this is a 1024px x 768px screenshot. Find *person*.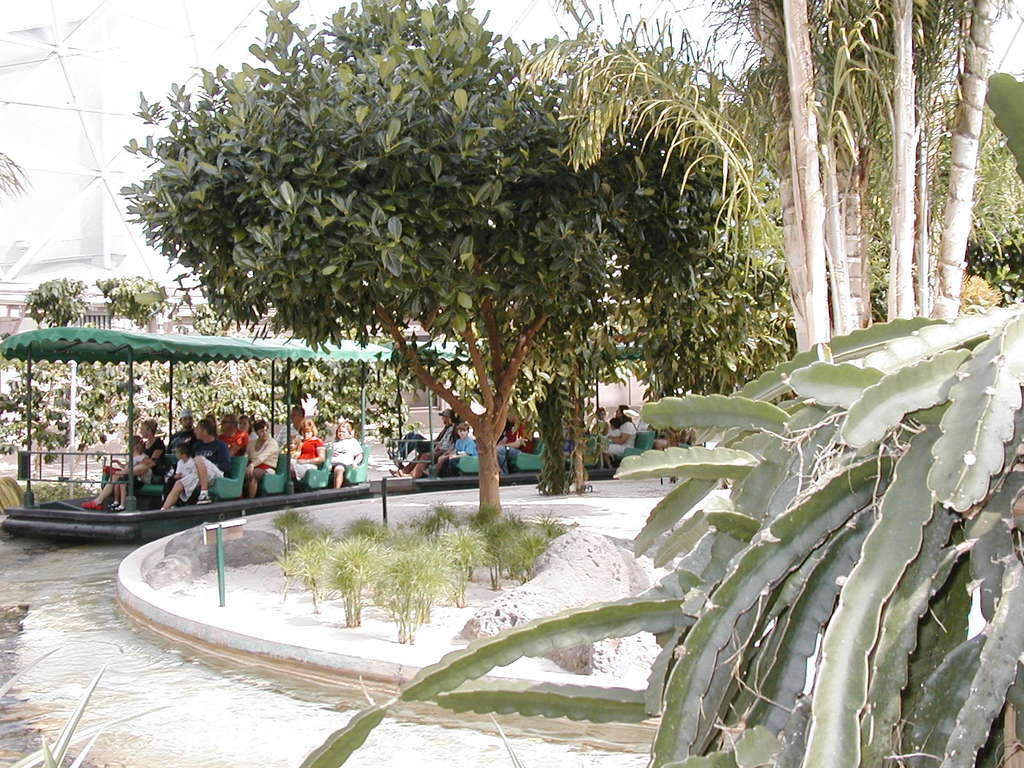
Bounding box: 221 417 250 463.
